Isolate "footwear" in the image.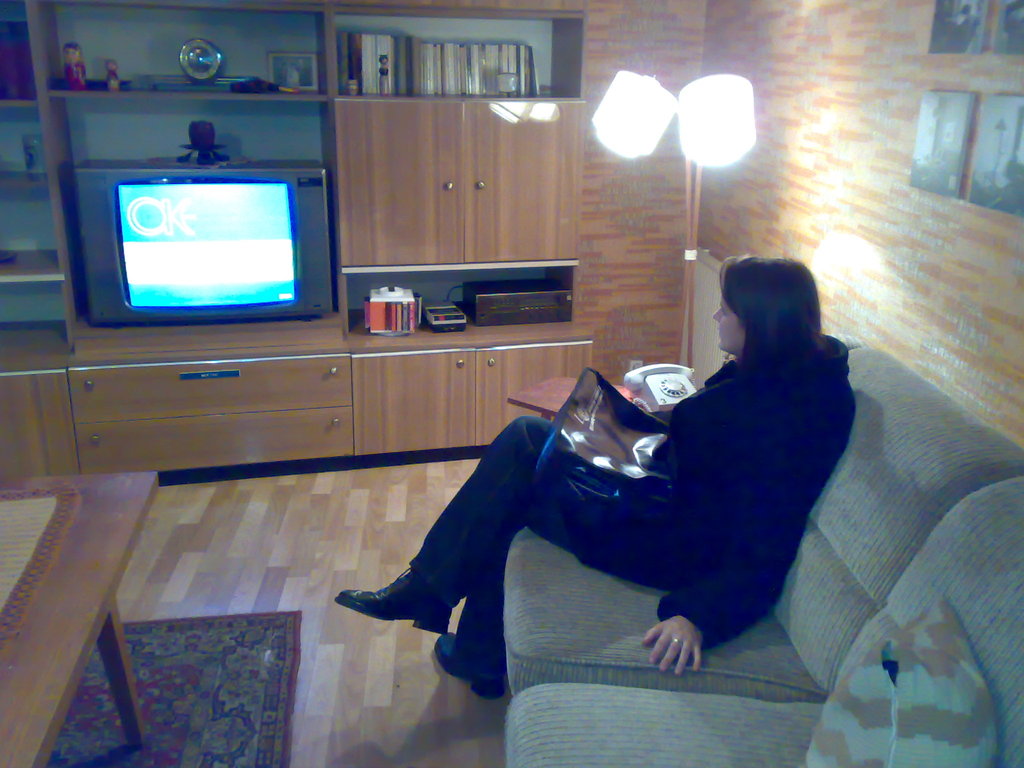
Isolated region: (x1=334, y1=561, x2=452, y2=634).
